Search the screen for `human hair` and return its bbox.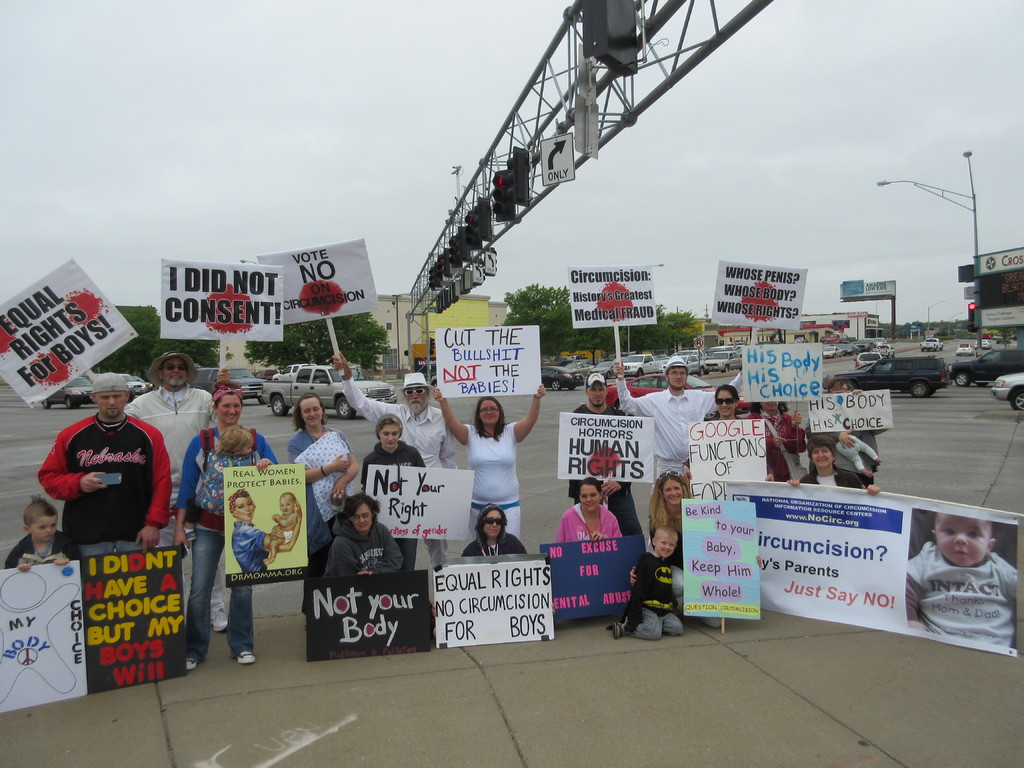
Found: [217, 426, 250, 458].
